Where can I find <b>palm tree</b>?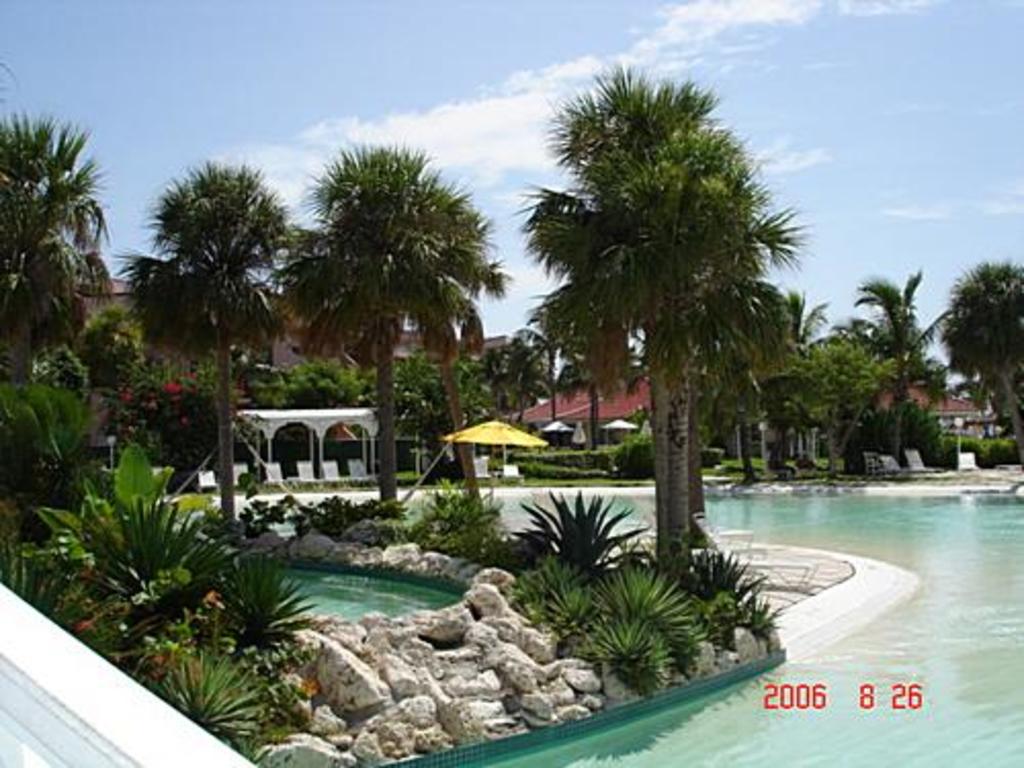
You can find it at left=526, top=113, right=827, bottom=575.
